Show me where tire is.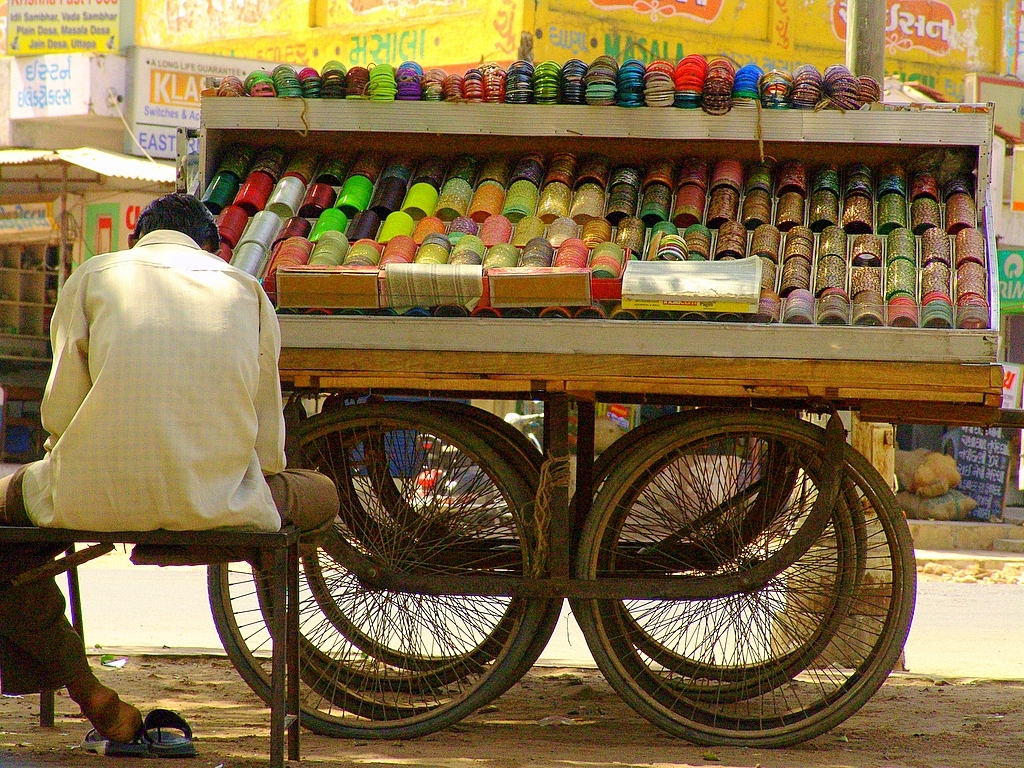
tire is at 620,441,865,683.
